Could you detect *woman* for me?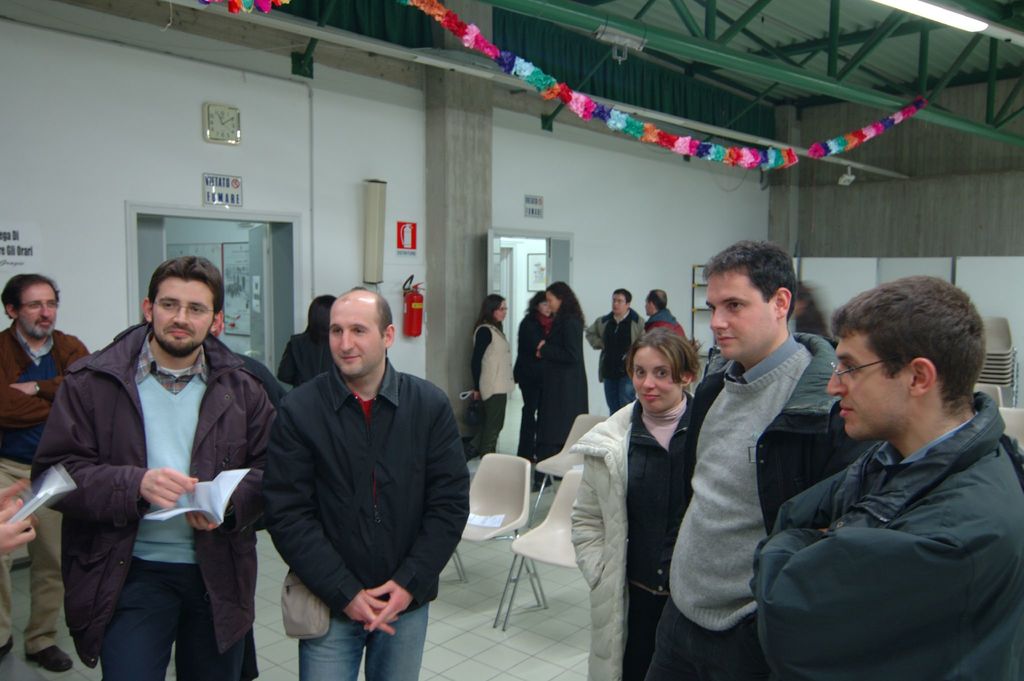
Detection result: [464,293,514,464].
